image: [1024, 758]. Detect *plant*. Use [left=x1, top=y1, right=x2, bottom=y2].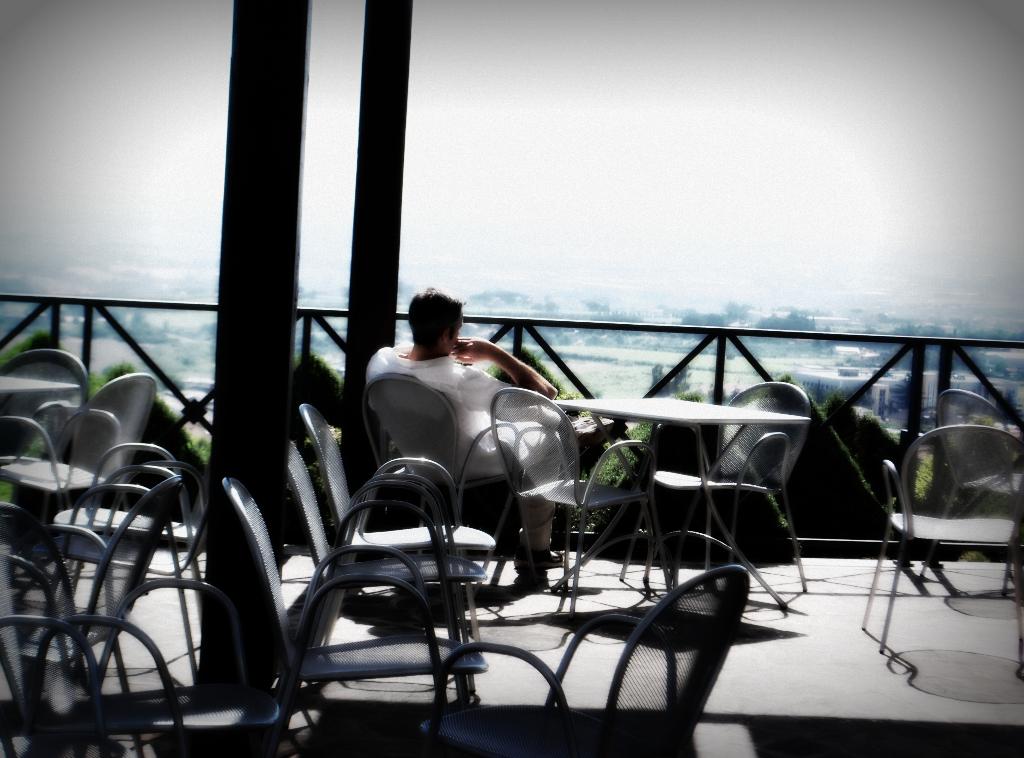
[left=292, top=346, right=342, bottom=508].
